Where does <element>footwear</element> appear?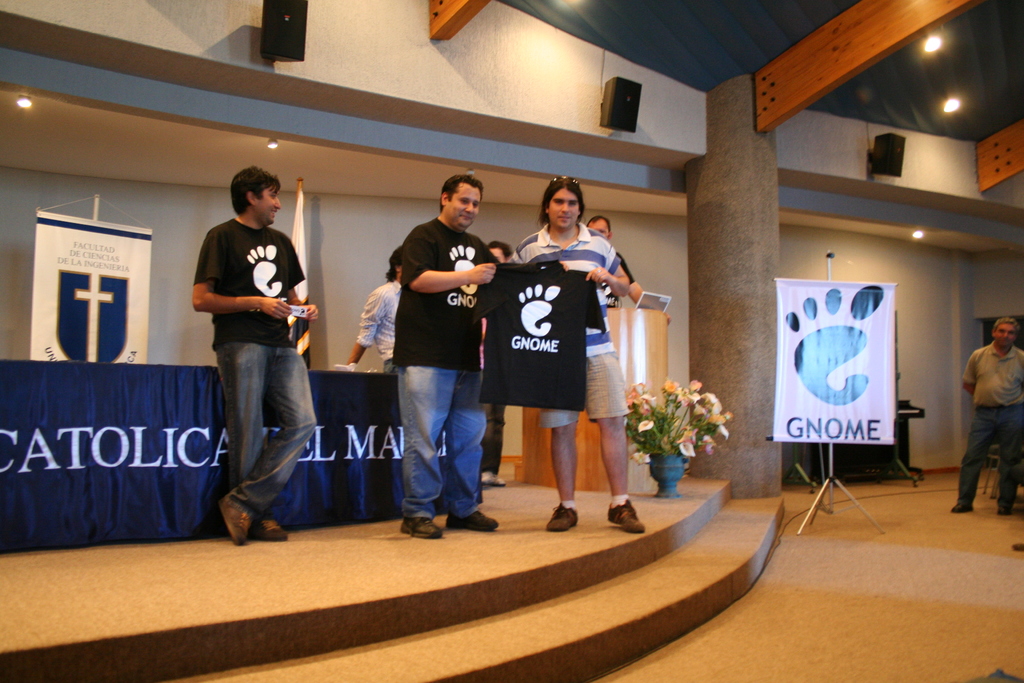
Appears at box=[545, 504, 575, 529].
